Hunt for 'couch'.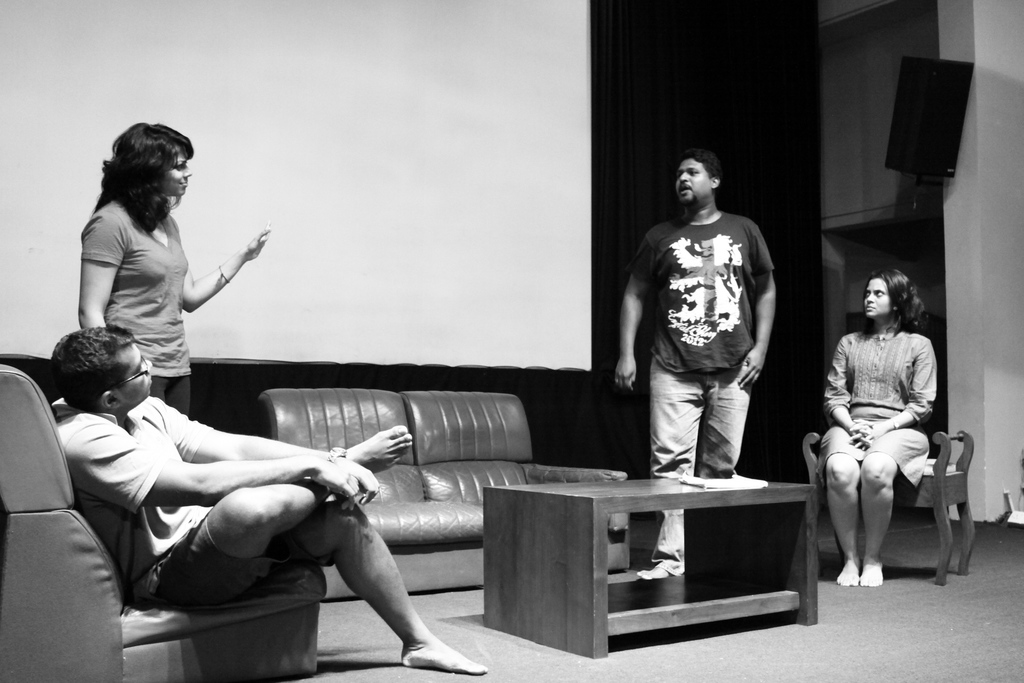
Hunted down at x1=0 y1=327 x2=840 y2=669.
